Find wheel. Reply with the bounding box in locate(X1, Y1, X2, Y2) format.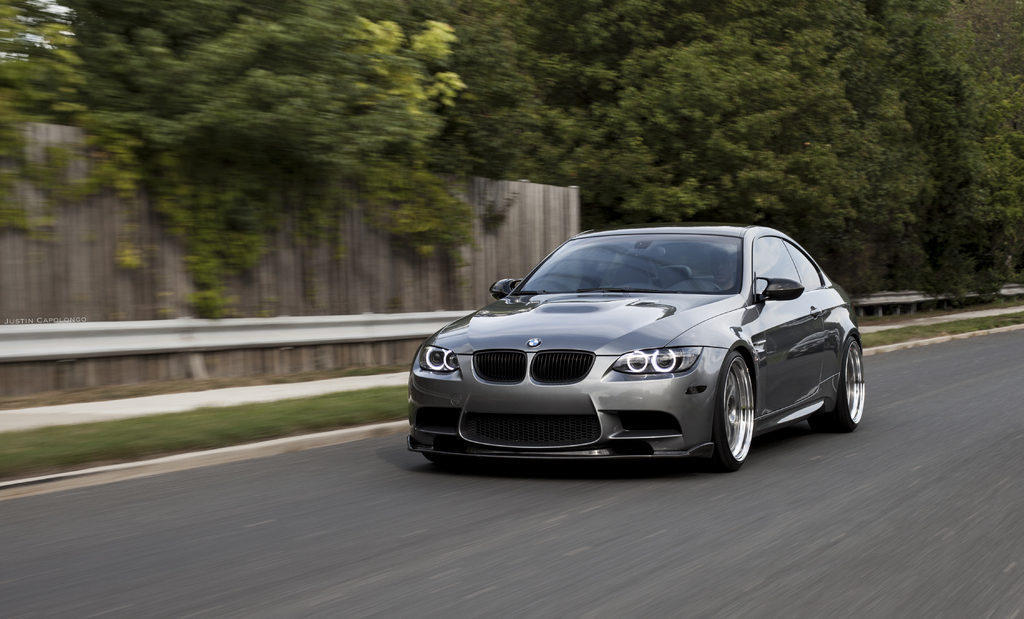
locate(707, 281, 726, 292).
